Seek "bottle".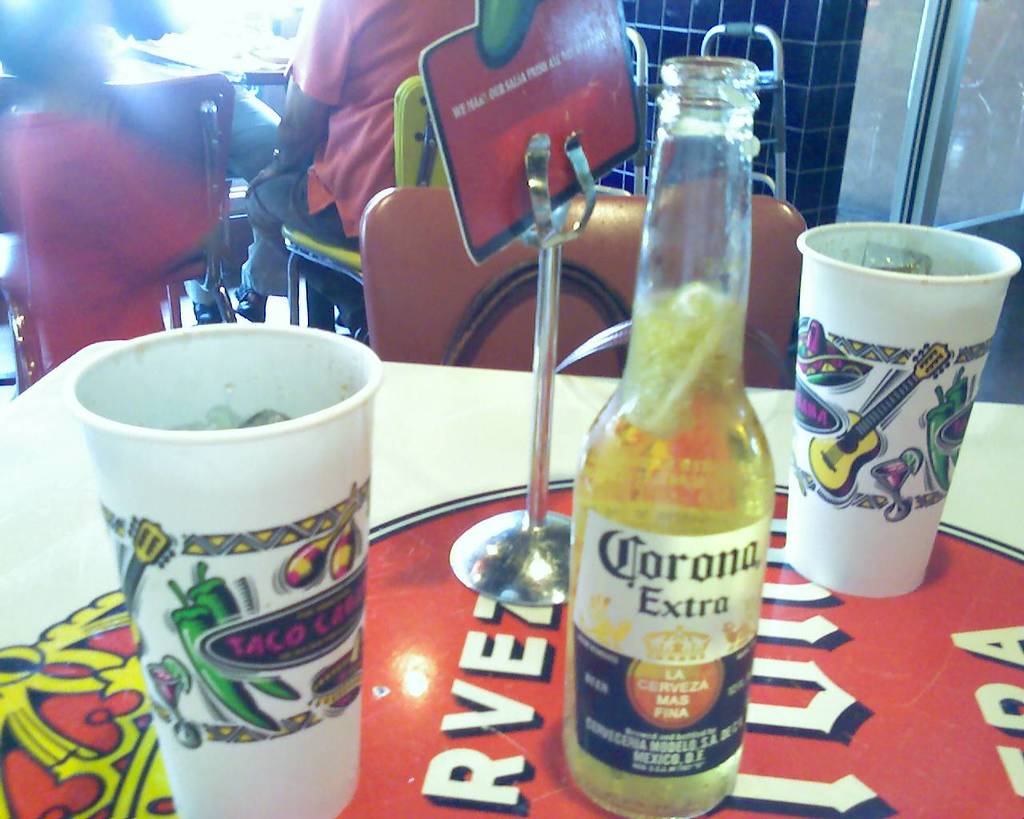
locate(563, 58, 782, 812).
